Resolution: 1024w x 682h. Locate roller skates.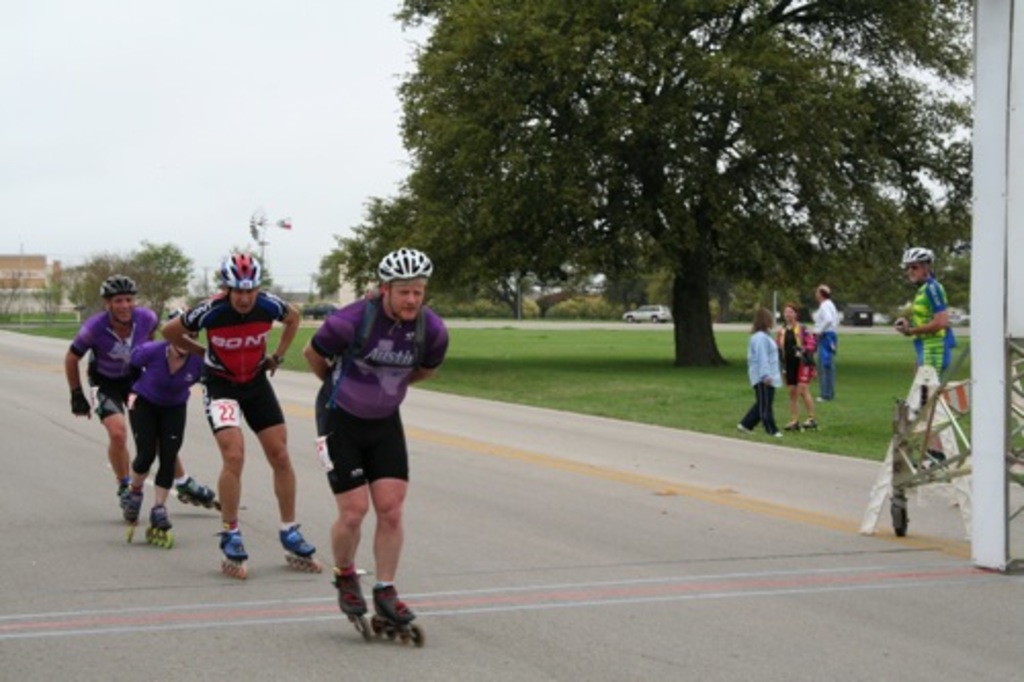
crop(113, 473, 135, 502).
